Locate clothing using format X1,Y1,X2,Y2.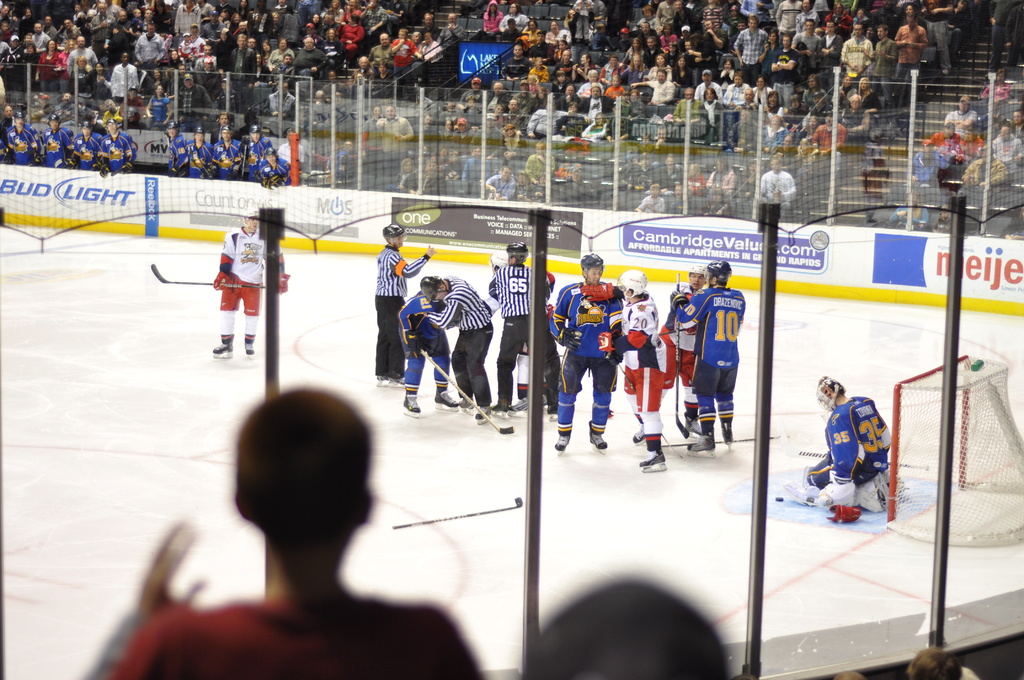
106,595,483,679.
